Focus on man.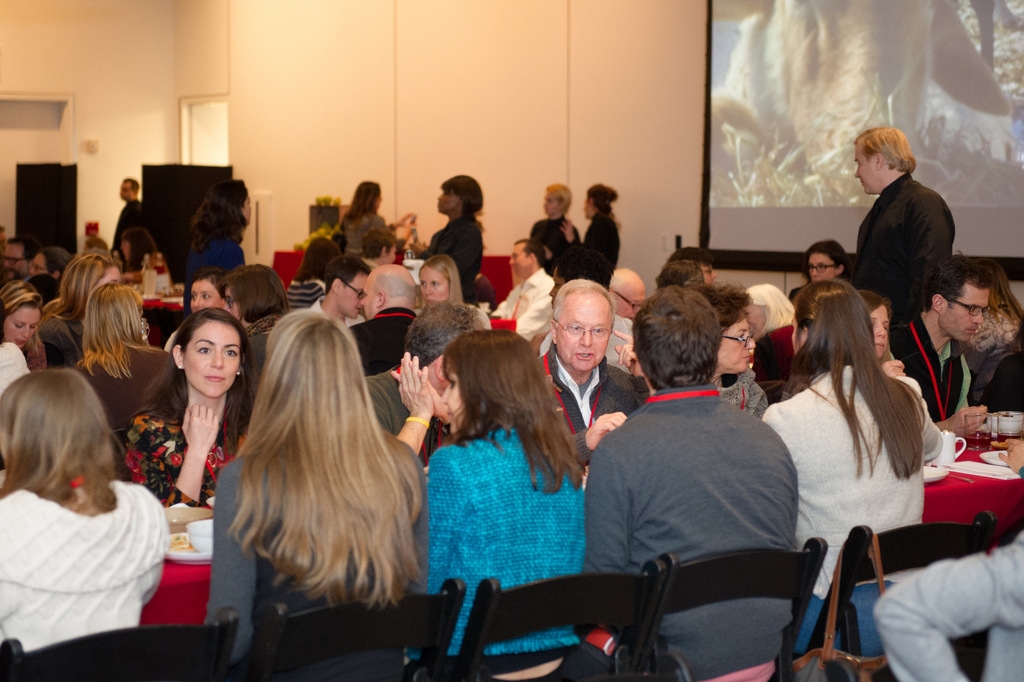
Focused at detection(0, 234, 39, 279).
